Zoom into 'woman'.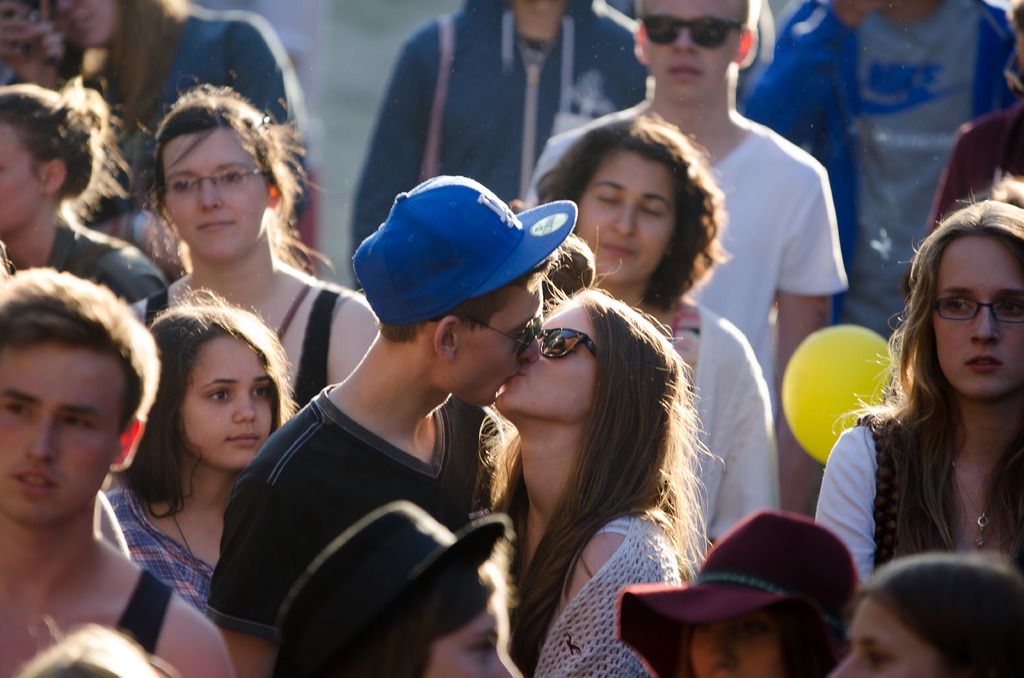
Zoom target: 675, 609, 847, 677.
